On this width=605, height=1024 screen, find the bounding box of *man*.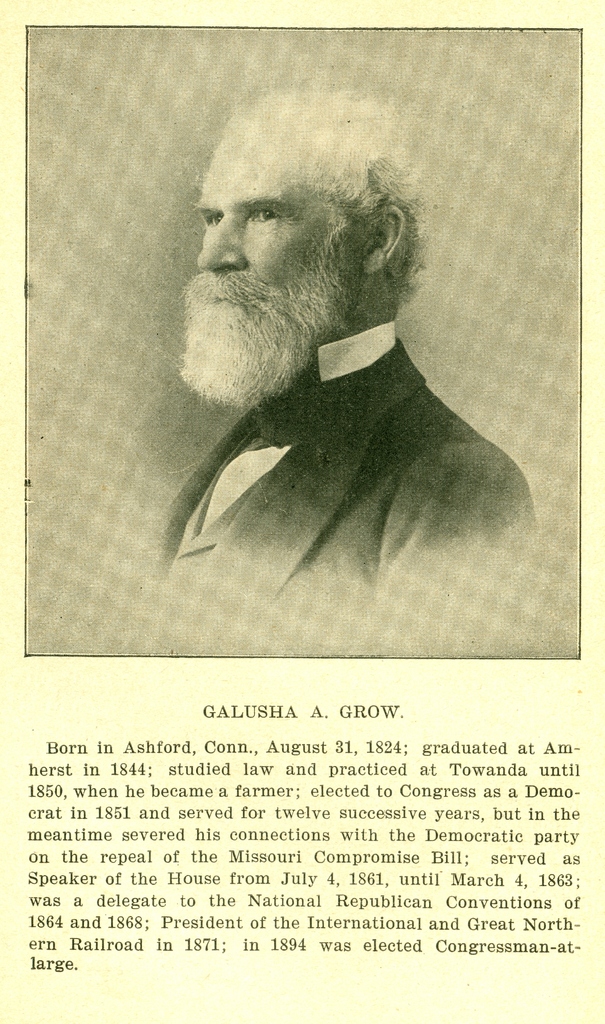
Bounding box: 168,81,524,625.
